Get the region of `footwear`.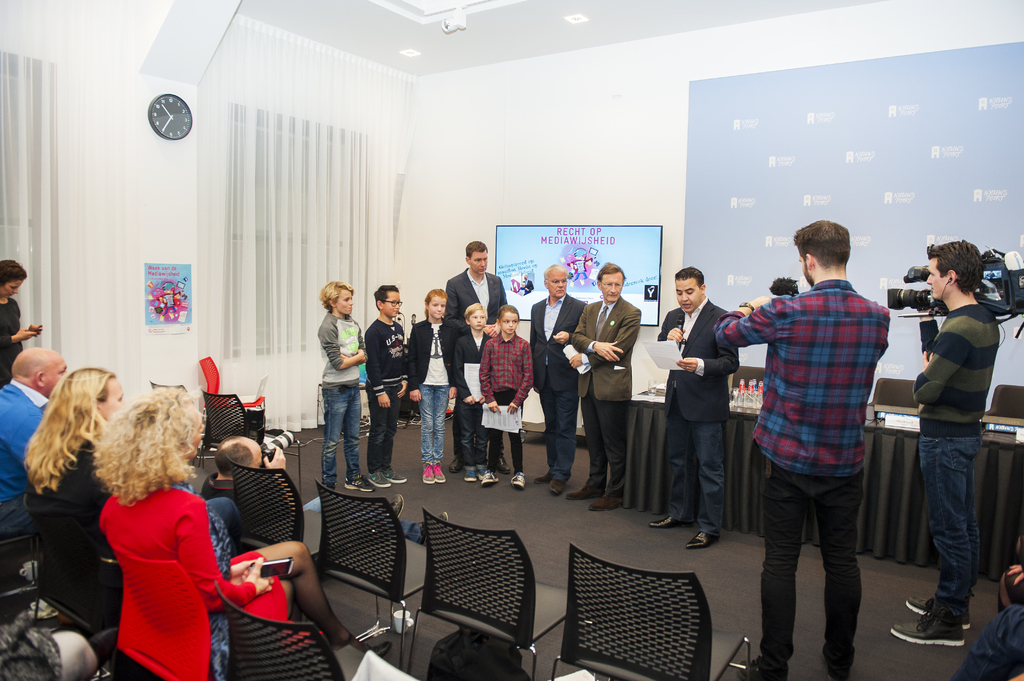
{"x1": 739, "y1": 657, "x2": 764, "y2": 680}.
